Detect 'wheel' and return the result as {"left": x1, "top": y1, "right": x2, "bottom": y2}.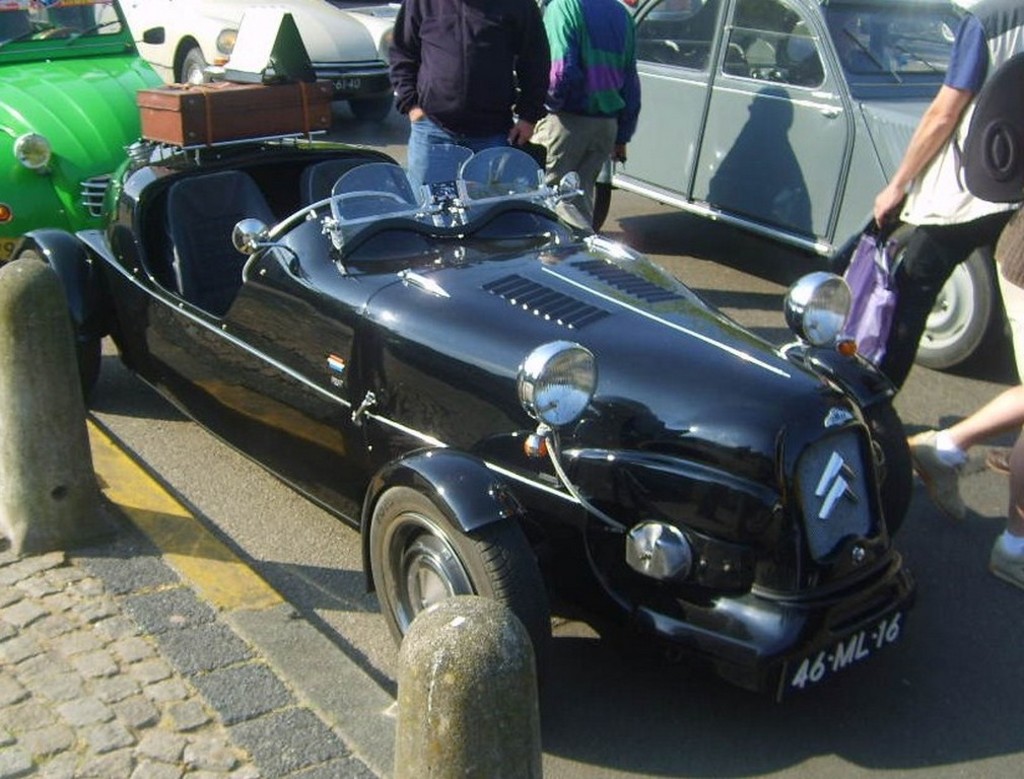
{"left": 345, "top": 92, "right": 394, "bottom": 123}.
